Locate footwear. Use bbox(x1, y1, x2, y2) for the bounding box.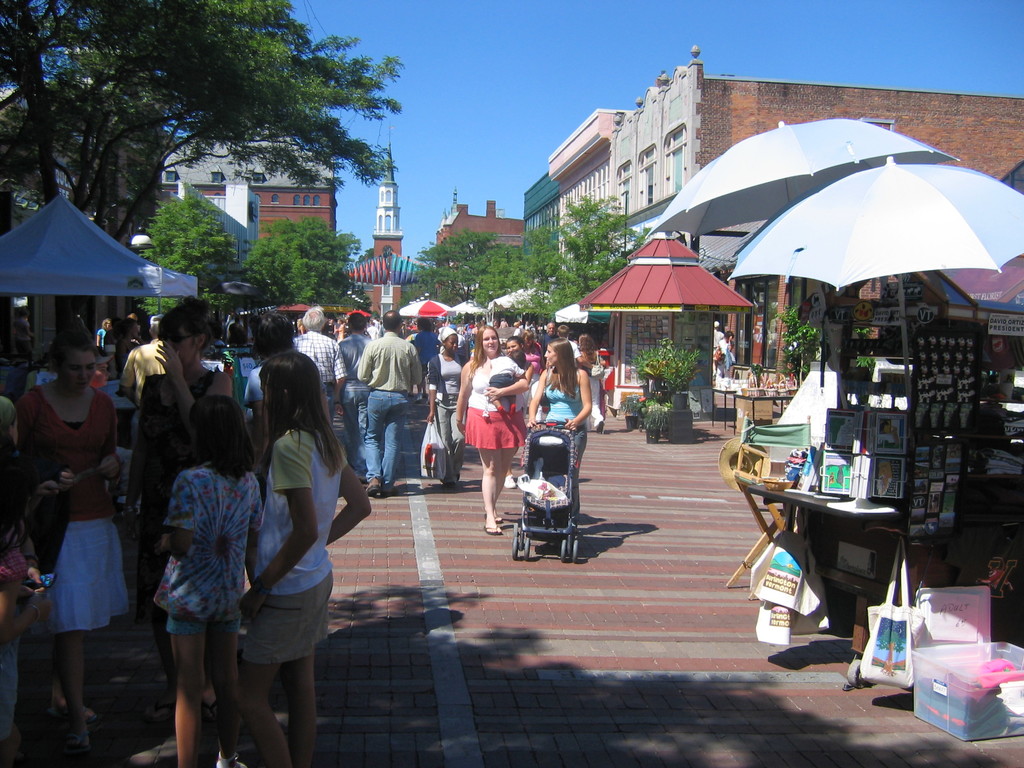
bbox(505, 474, 517, 486).
